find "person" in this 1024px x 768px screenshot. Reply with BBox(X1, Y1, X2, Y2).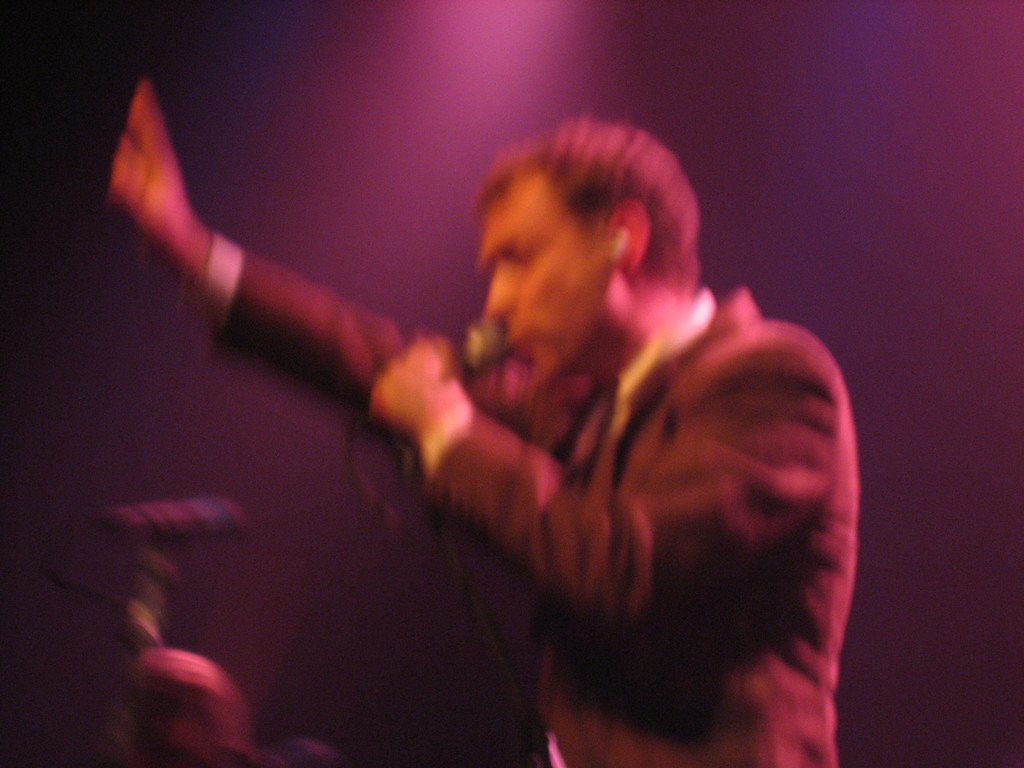
BBox(108, 85, 860, 767).
